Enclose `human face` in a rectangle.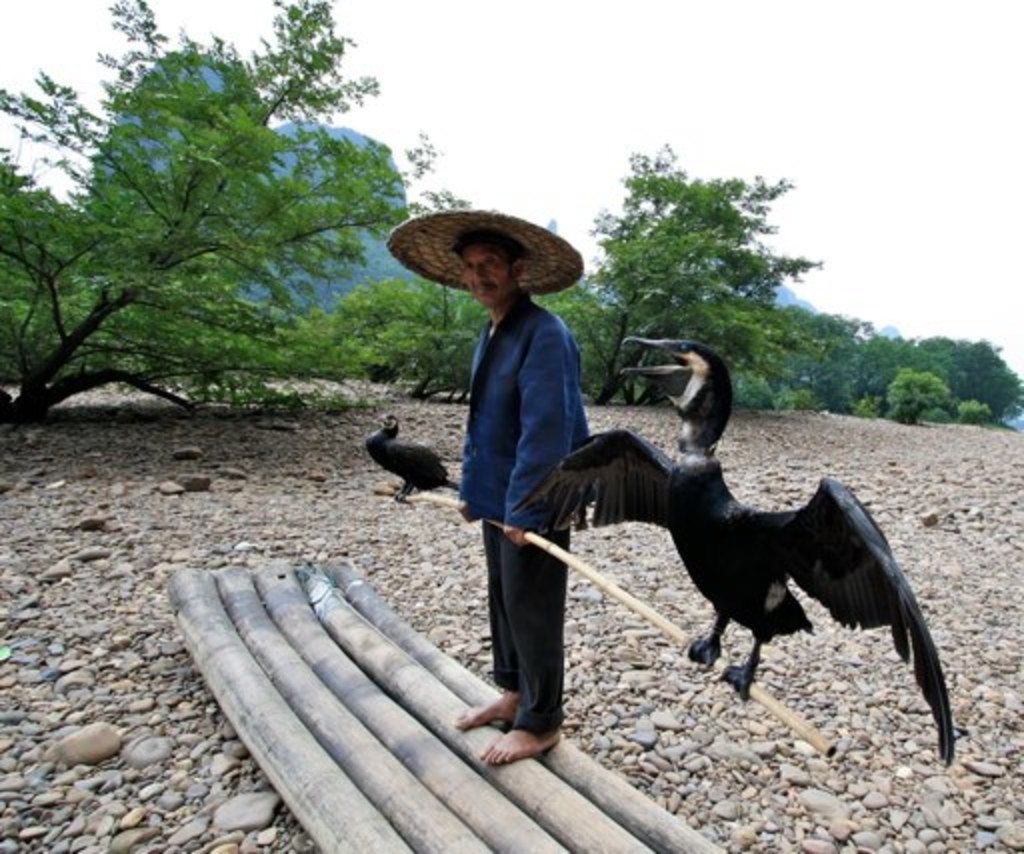
[x1=468, y1=240, x2=518, y2=308].
